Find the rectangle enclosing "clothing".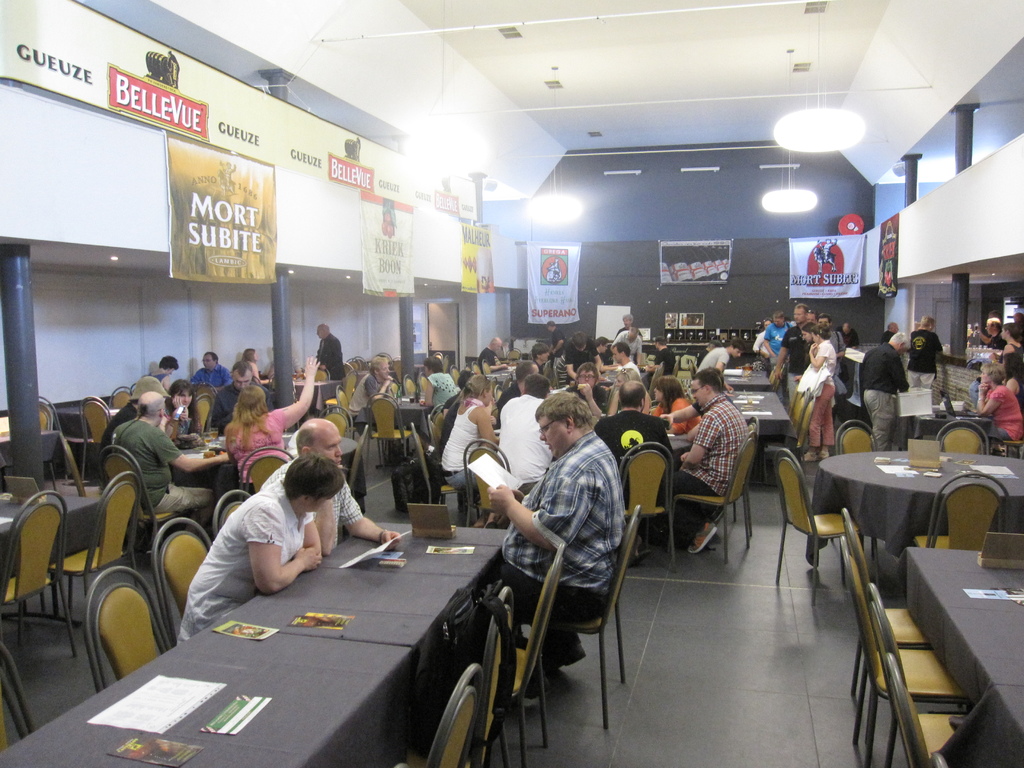
{"x1": 689, "y1": 403, "x2": 703, "y2": 420}.
